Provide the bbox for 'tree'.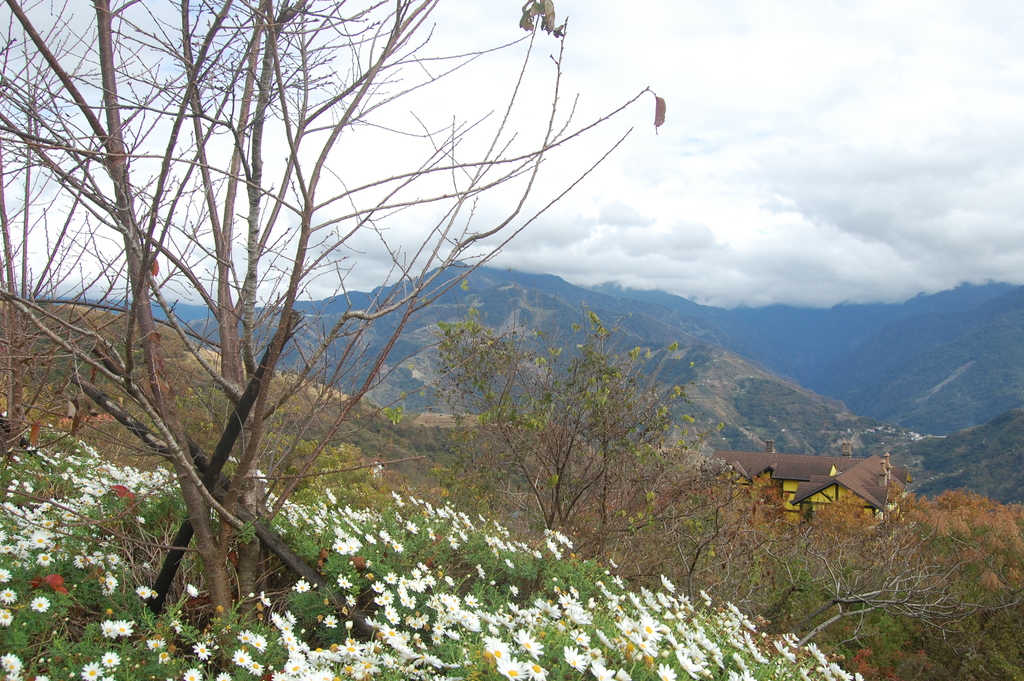
box=[0, 0, 652, 680].
